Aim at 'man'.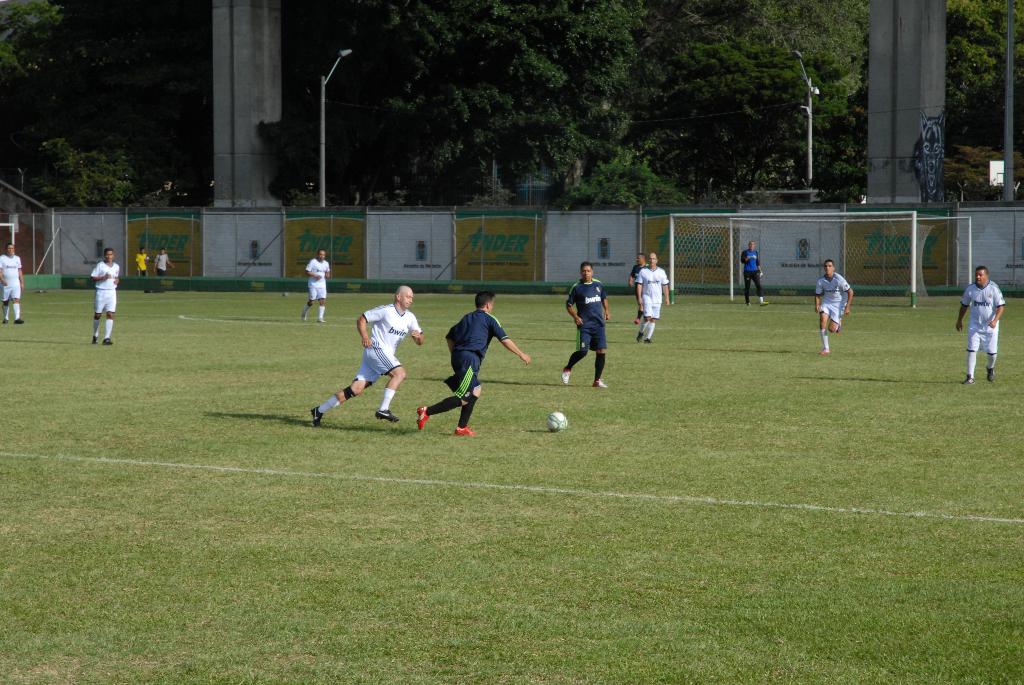
Aimed at <region>308, 286, 426, 424</region>.
